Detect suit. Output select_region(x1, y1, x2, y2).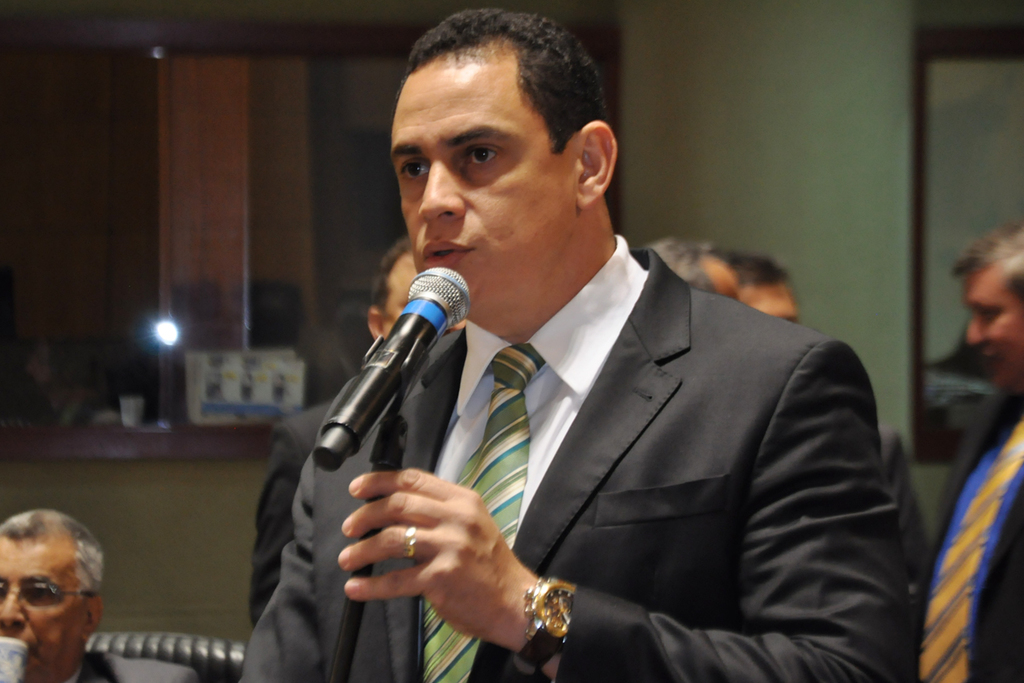
select_region(248, 400, 340, 624).
